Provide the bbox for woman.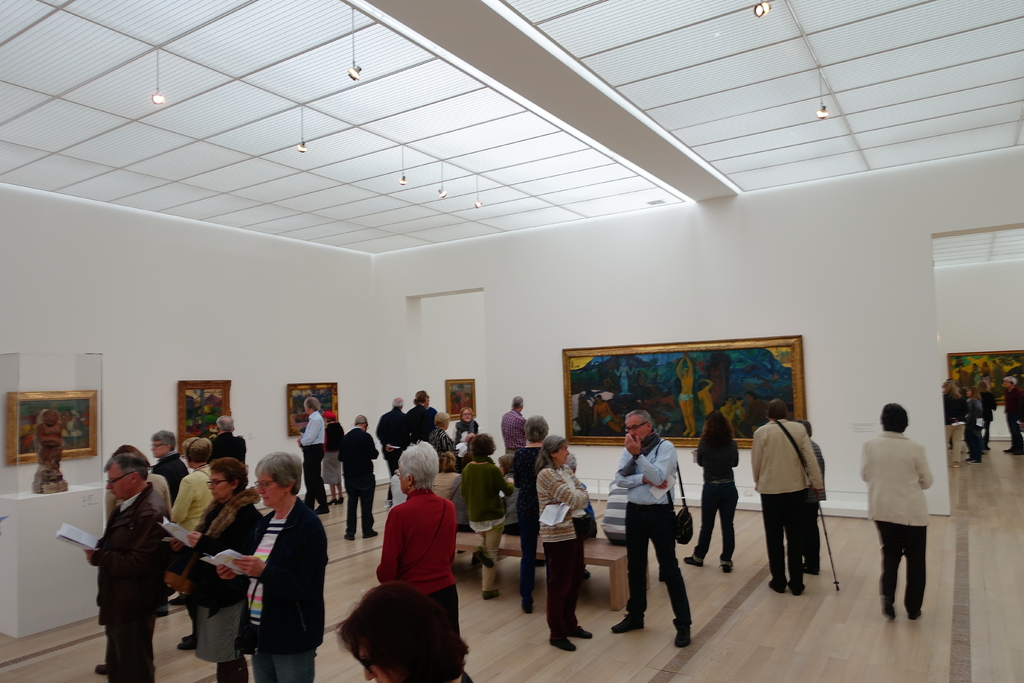
<box>168,457,266,682</box>.
